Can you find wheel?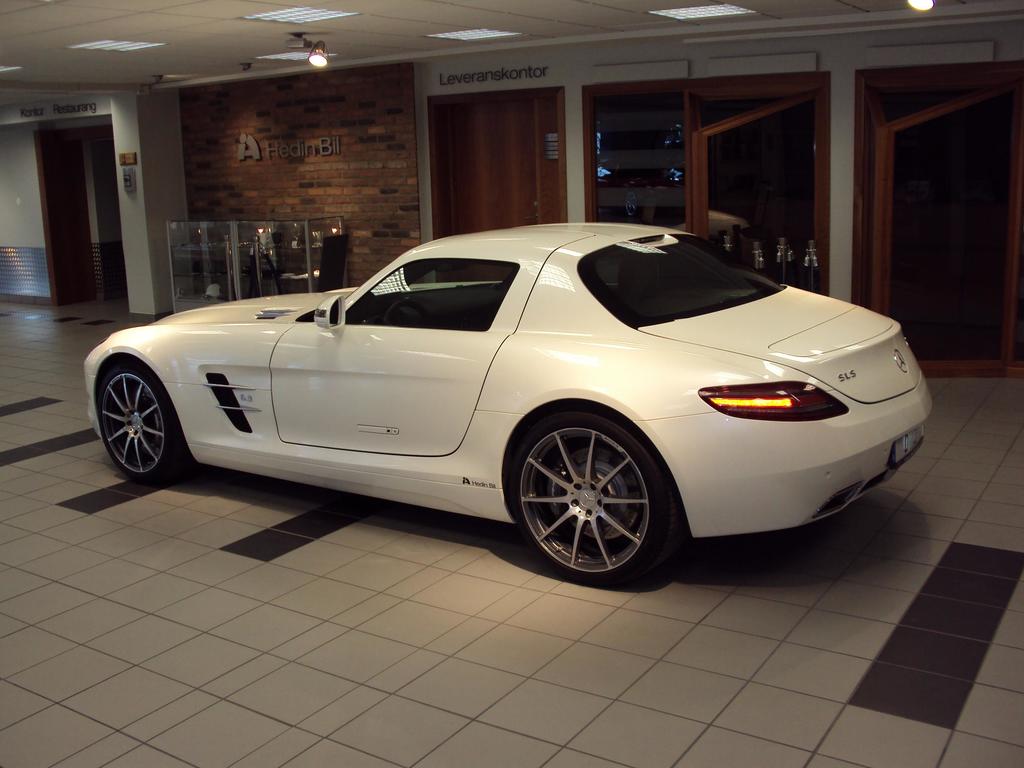
Yes, bounding box: detection(98, 357, 184, 484).
